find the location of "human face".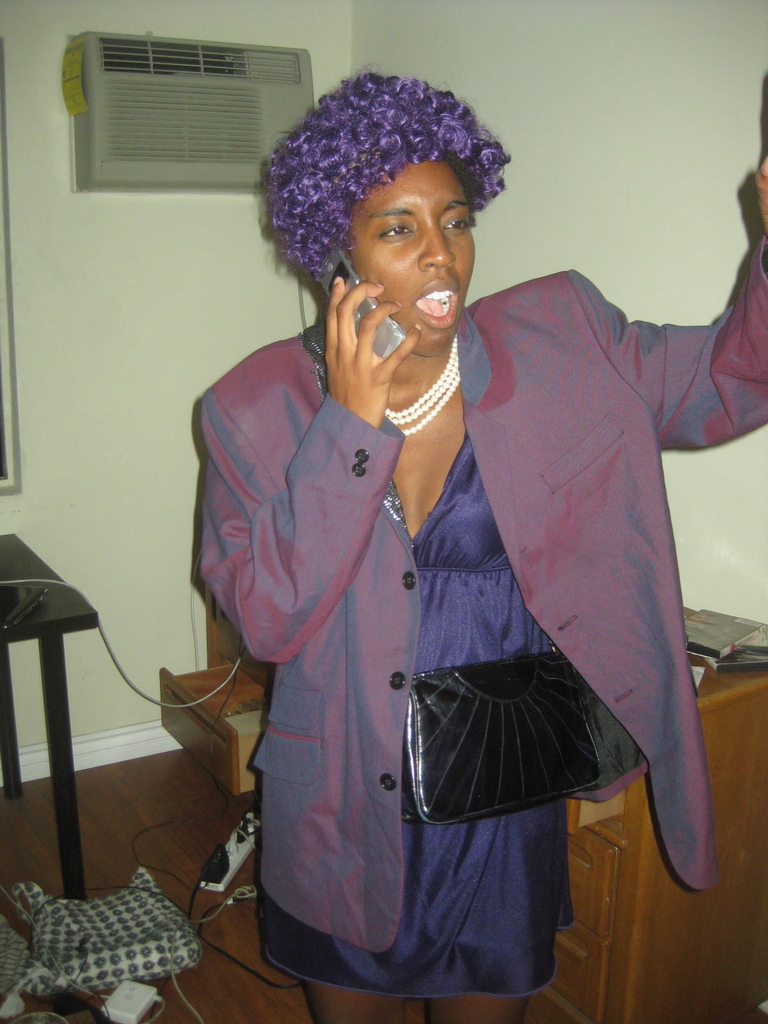
Location: {"x1": 349, "y1": 160, "x2": 472, "y2": 356}.
